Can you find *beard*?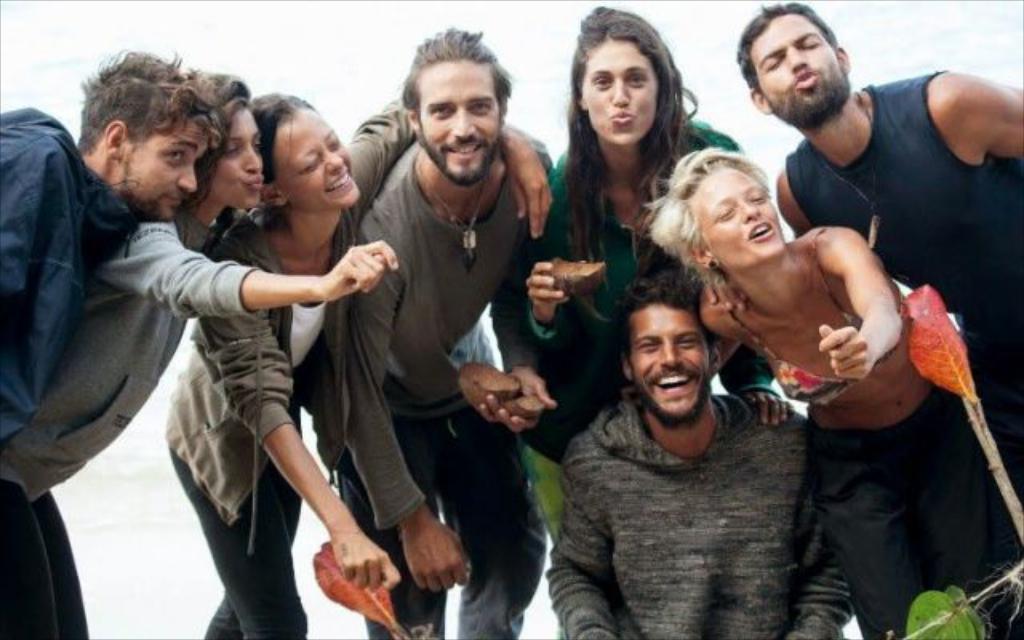
Yes, bounding box: 418/134/502/189.
